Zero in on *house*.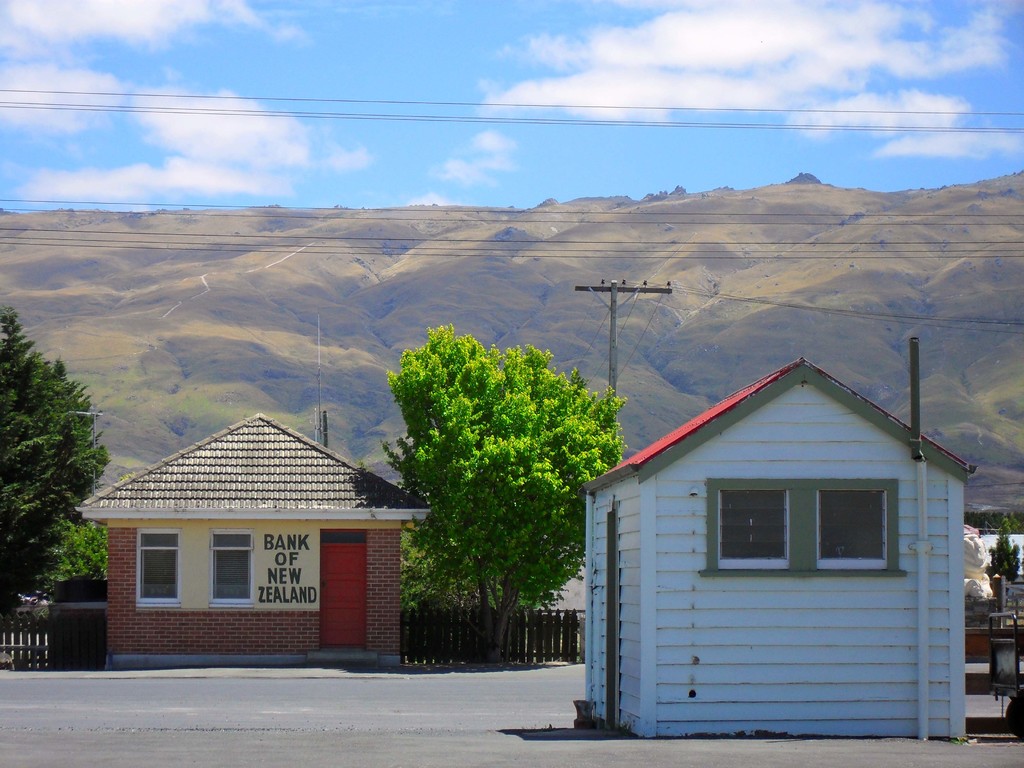
Zeroed in: bbox(62, 422, 438, 691).
